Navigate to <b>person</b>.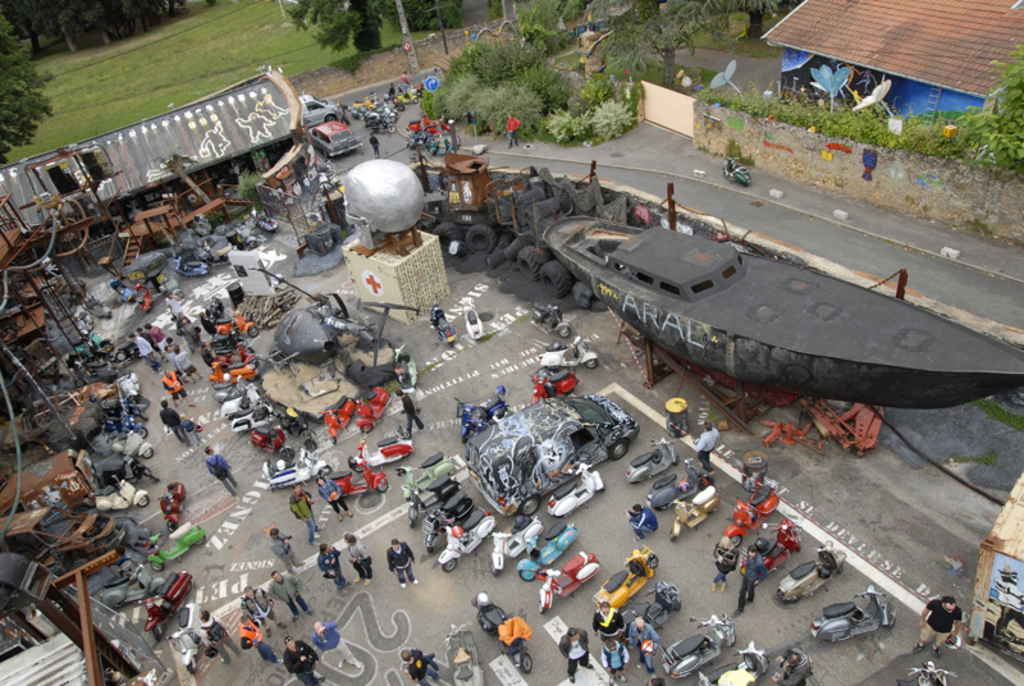
Navigation target: select_region(644, 673, 666, 685).
